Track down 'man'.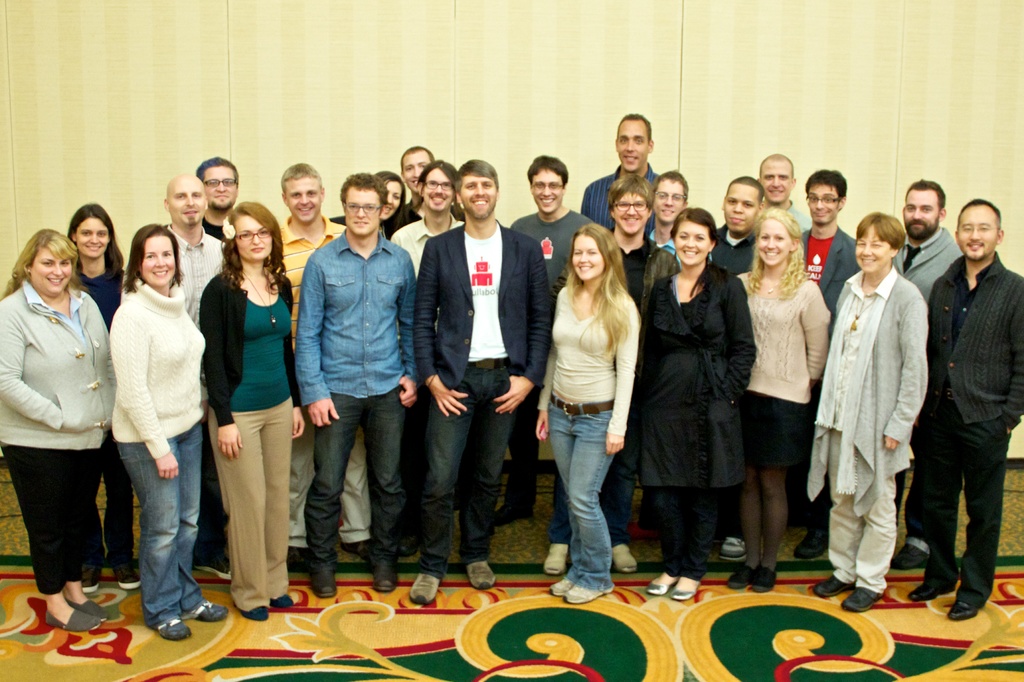
Tracked to <region>157, 173, 228, 578</region>.
